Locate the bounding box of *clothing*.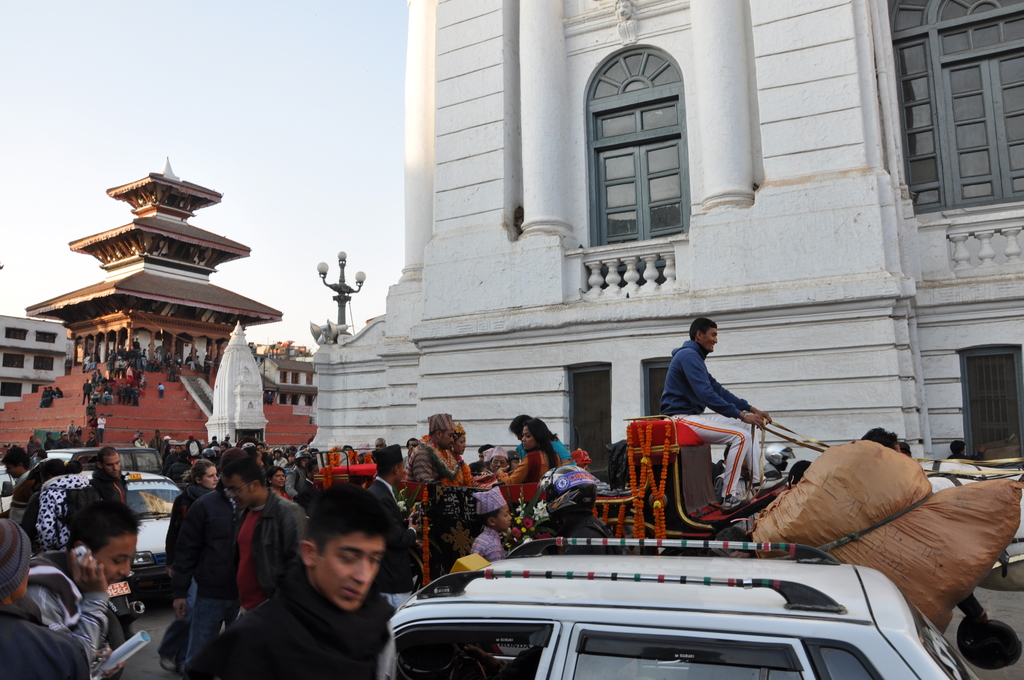
Bounding box: 221 483 306 620.
